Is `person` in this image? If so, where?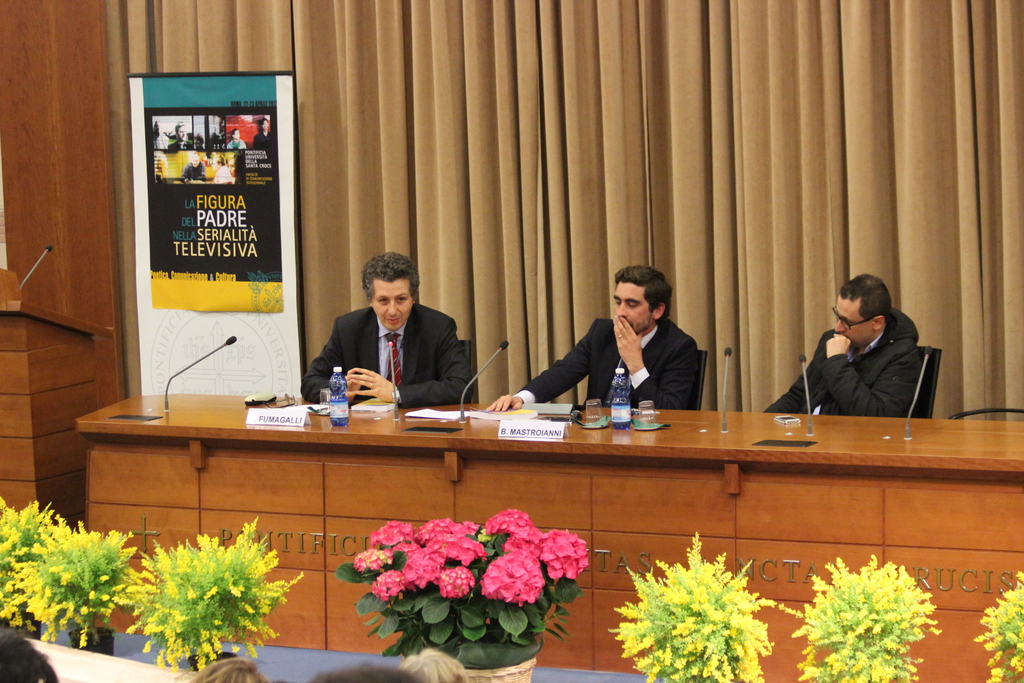
Yes, at (486,259,699,410).
